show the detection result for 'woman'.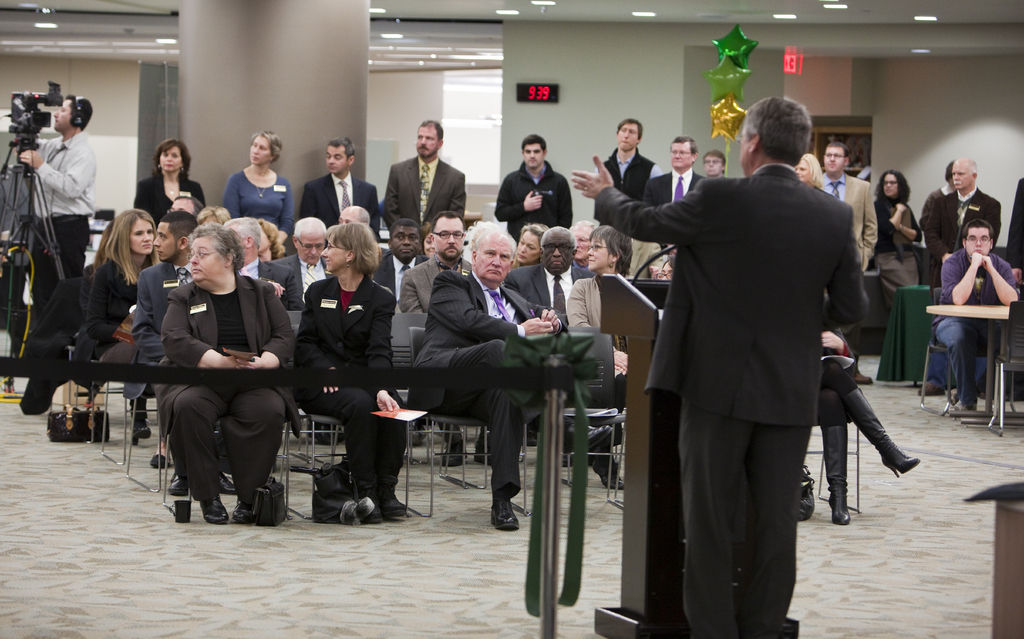
locate(72, 206, 168, 466).
